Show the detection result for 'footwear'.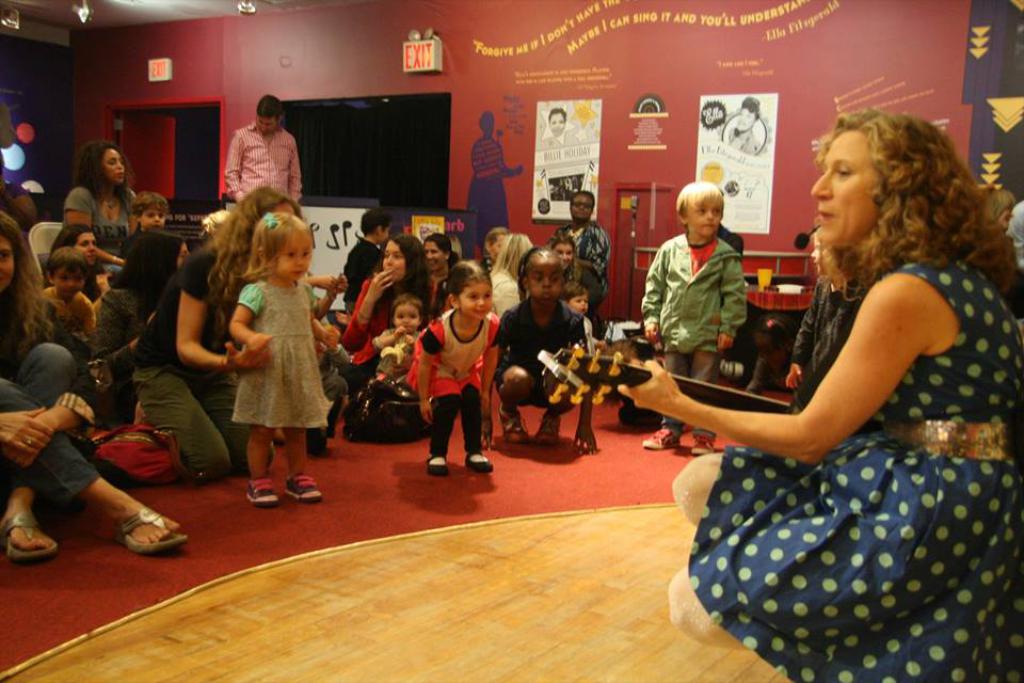
box=[467, 454, 494, 473].
